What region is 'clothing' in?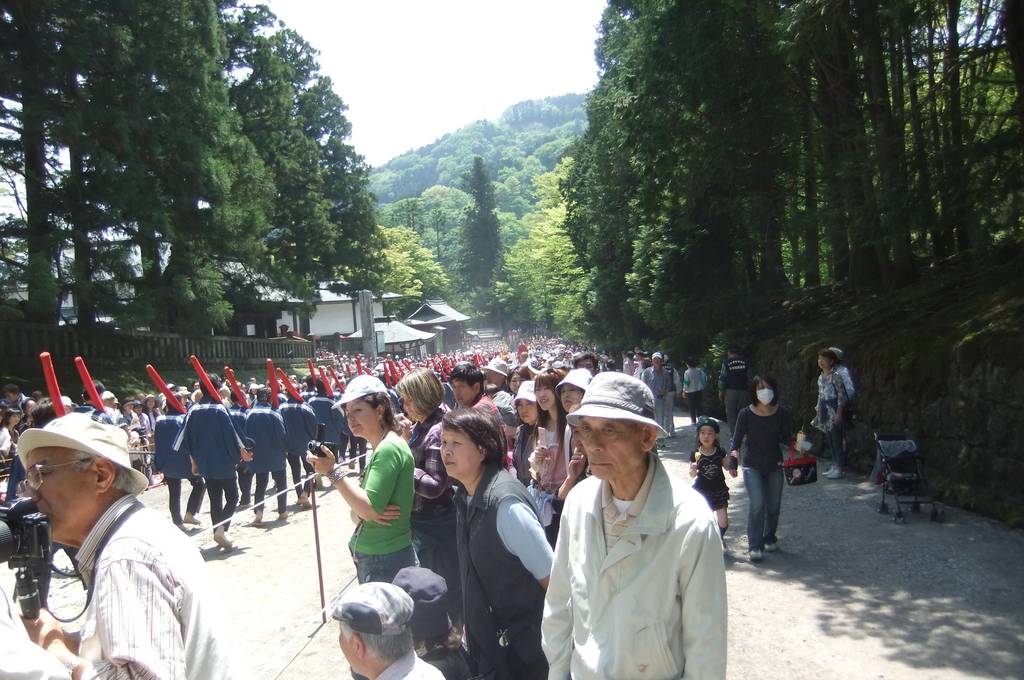
pyautogui.locateOnScreen(68, 485, 236, 679).
